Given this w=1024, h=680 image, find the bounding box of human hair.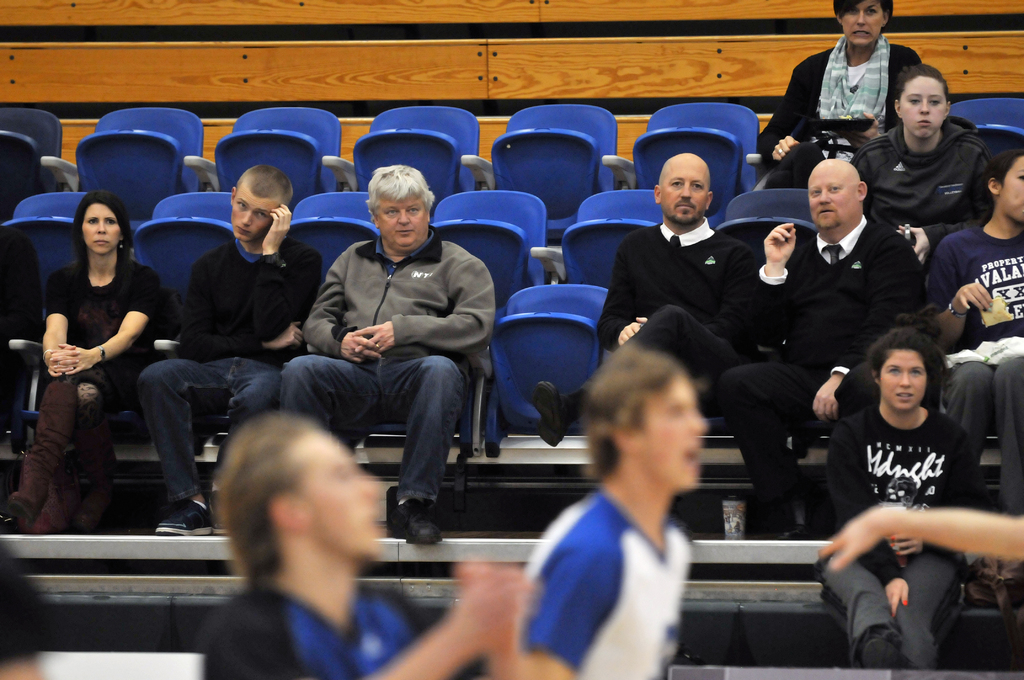
{"left": 868, "top": 323, "right": 941, "bottom": 421}.
